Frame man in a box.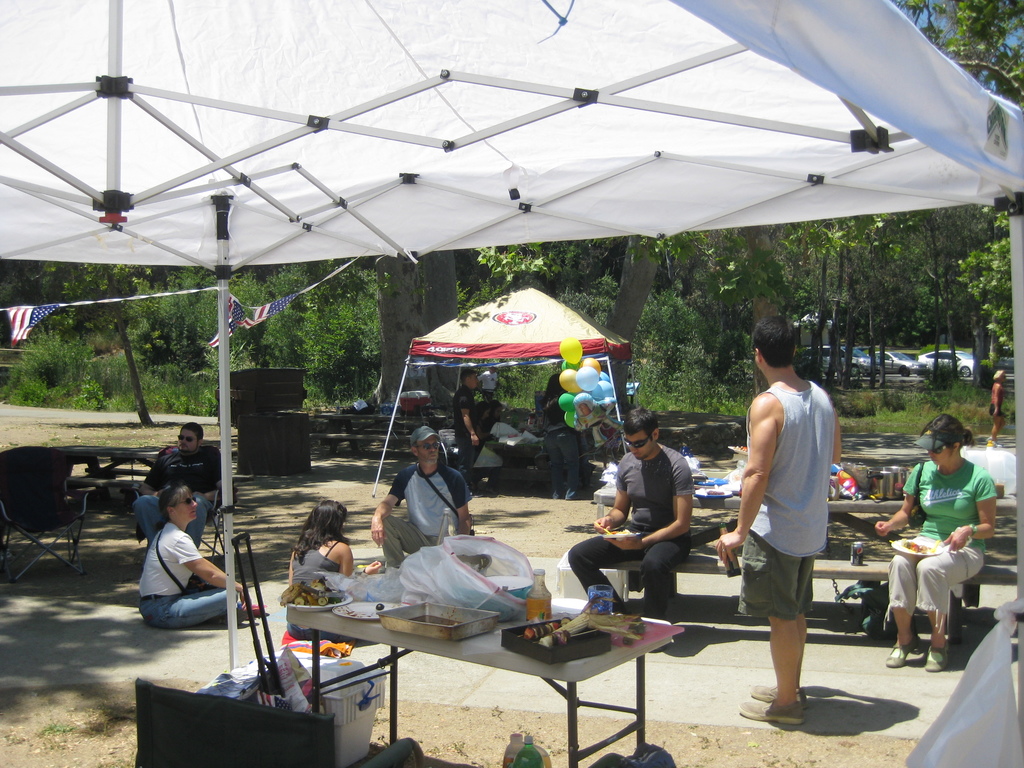
Rect(571, 406, 698, 621).
